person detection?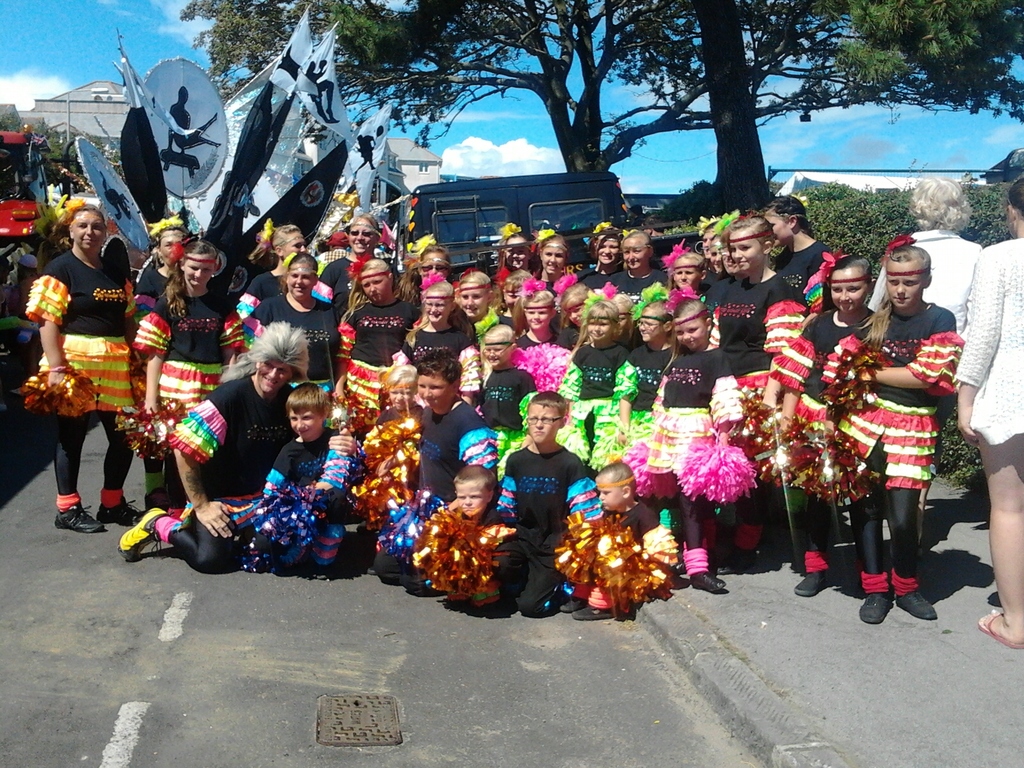
765, 194, 831, 313
